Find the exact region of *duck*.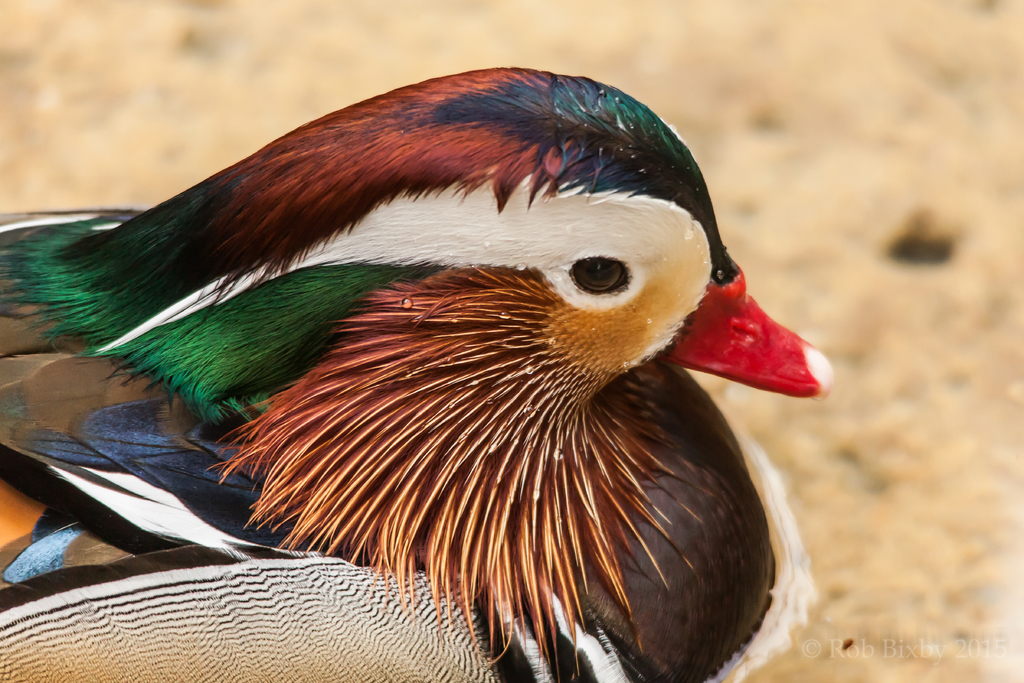
Exact region: [31, 63, 827, 671].
